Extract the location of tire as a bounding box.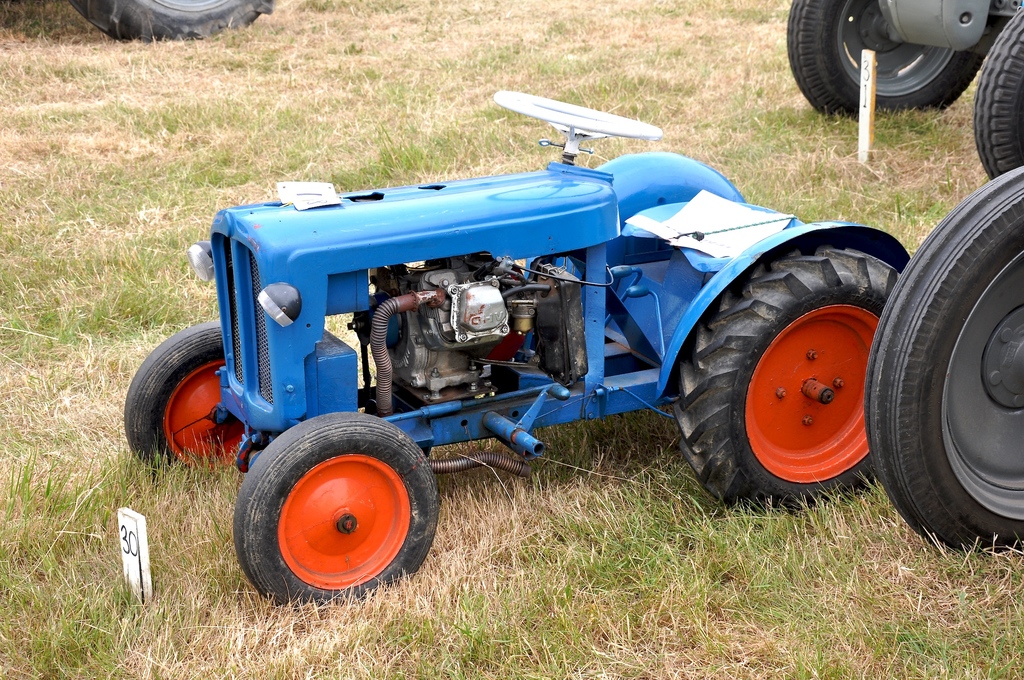
bbox(234, 412, 441, 608).
